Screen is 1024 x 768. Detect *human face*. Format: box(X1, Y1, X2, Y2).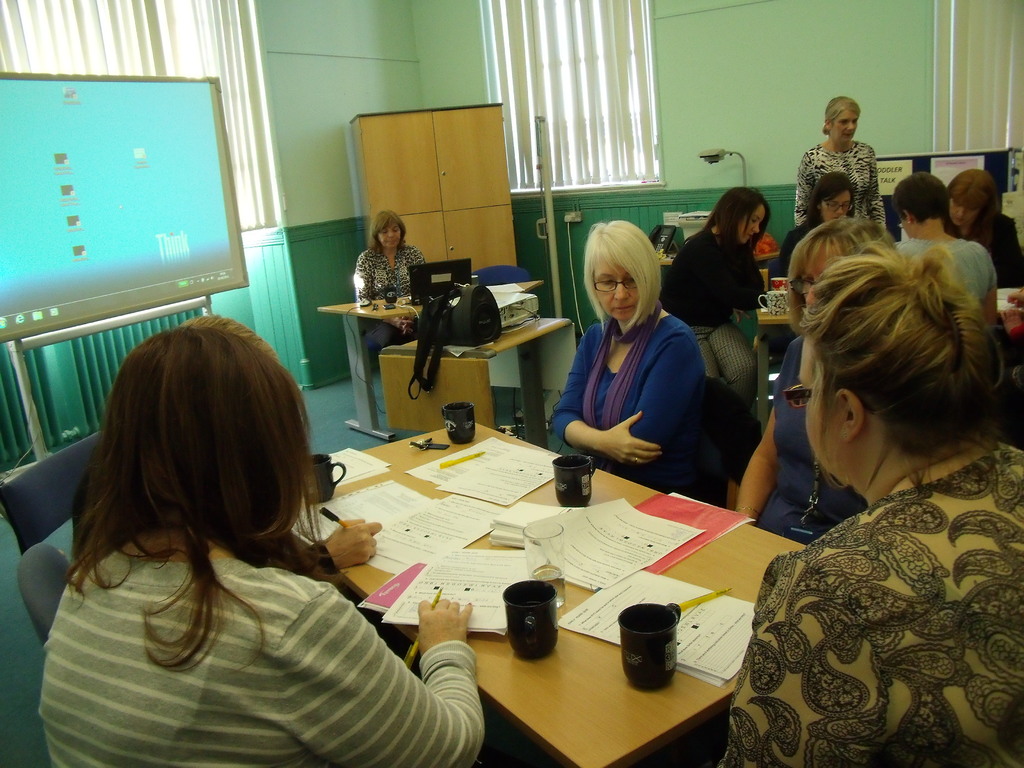
box(948, 197, 977, 223).
